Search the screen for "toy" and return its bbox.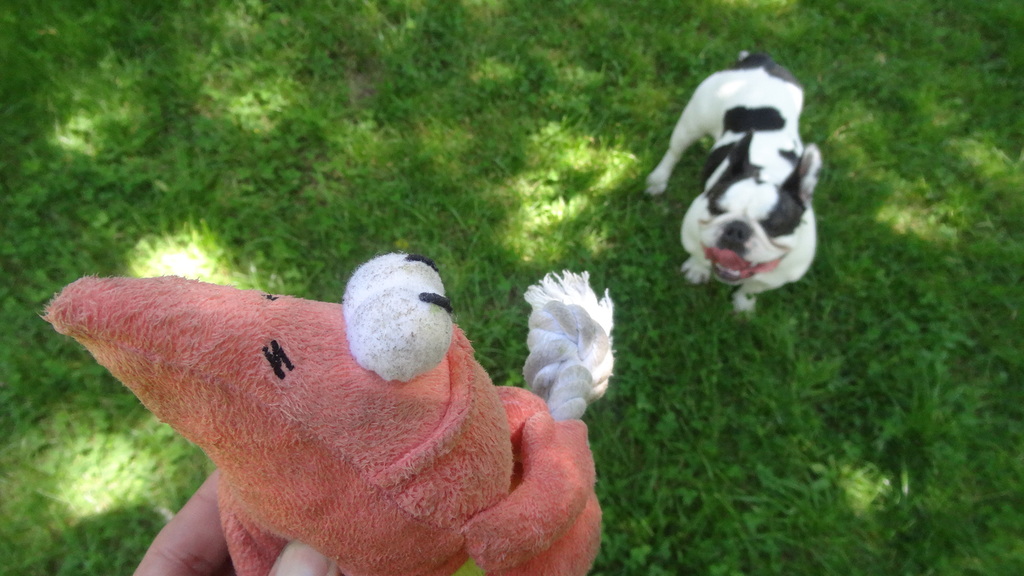
Found: 27/259/616/575.
